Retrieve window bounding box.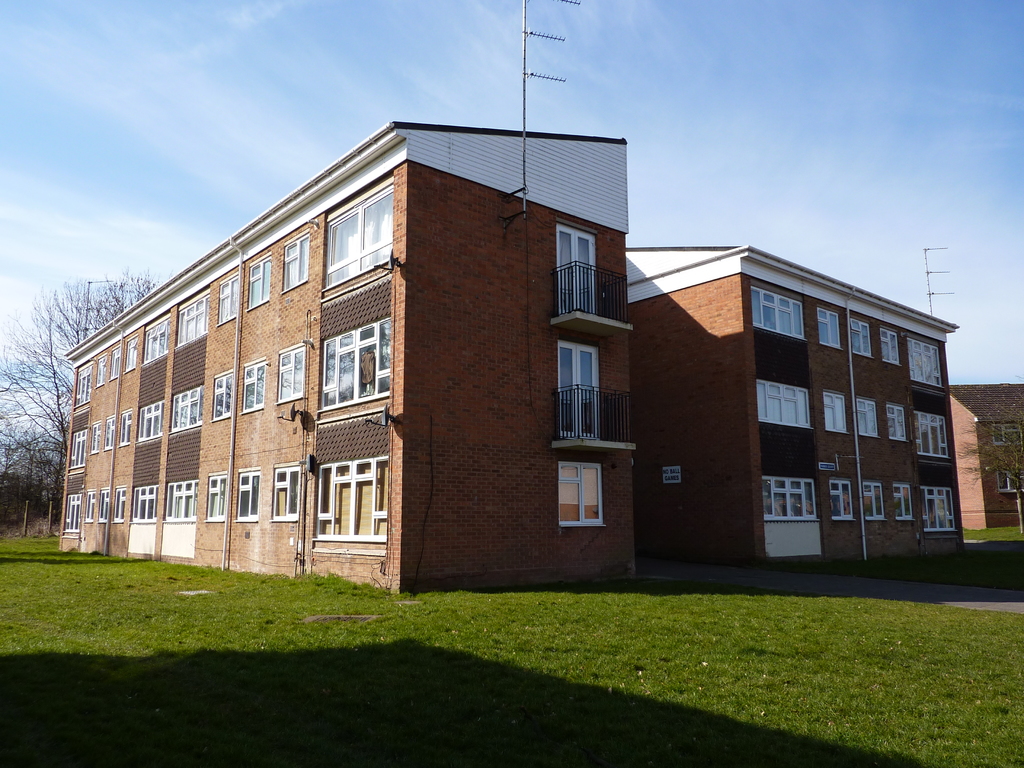
Bounding box: select_region(281, 229, 312, 295).
